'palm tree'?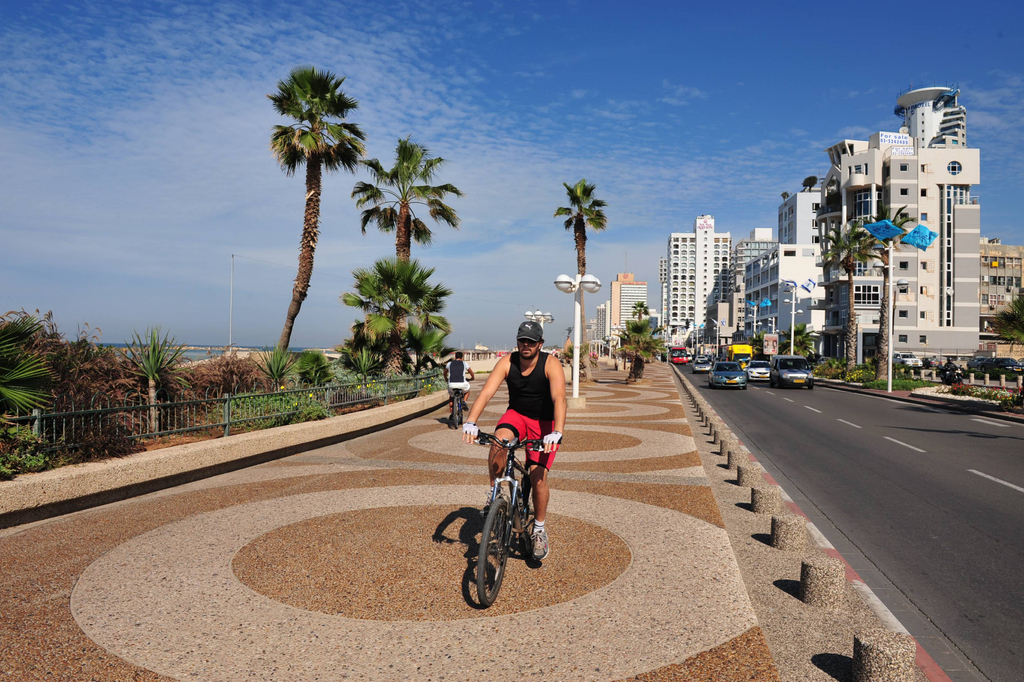
box=[611, 320, 664, 382]
